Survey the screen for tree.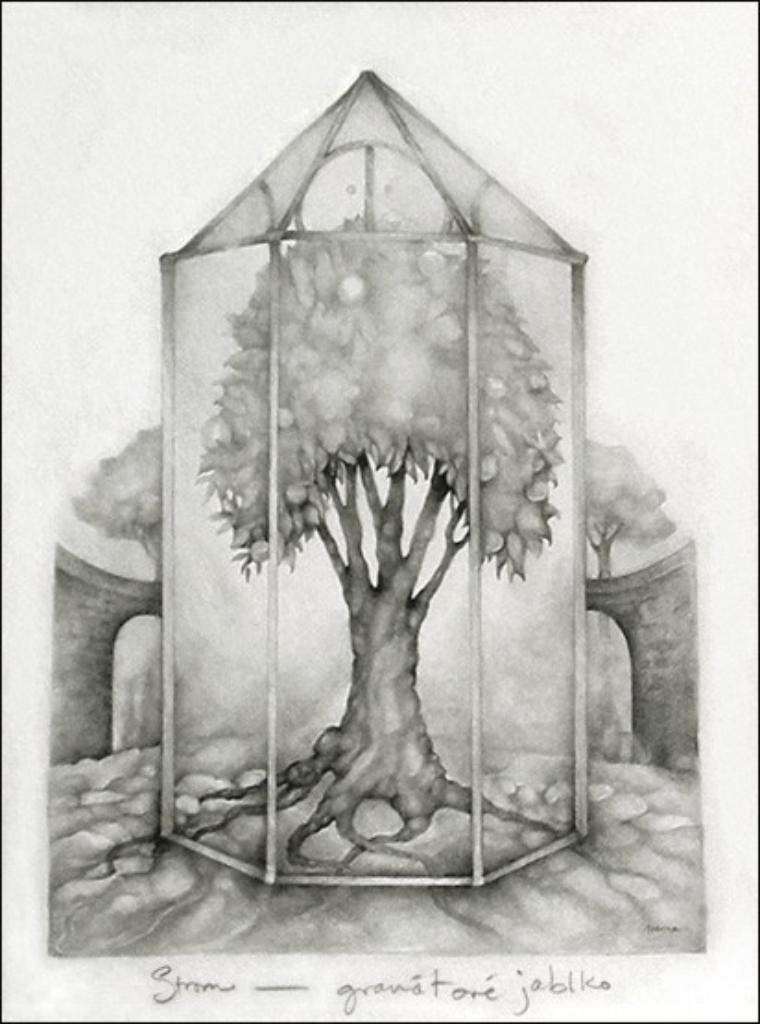
Survey found: 583, 434, 683, 581.
